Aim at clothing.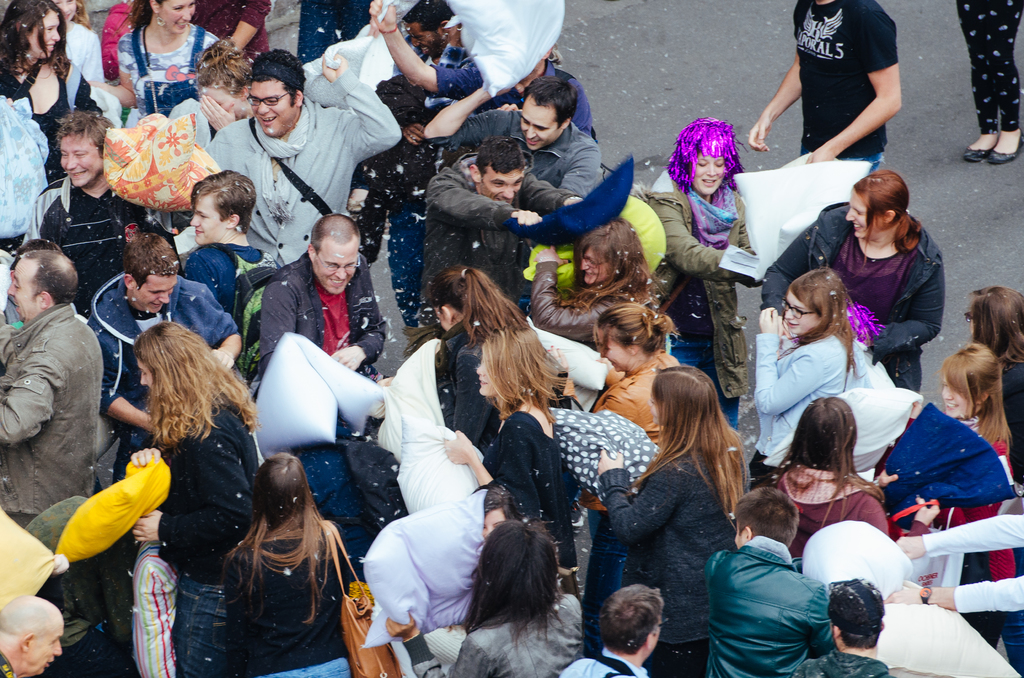
Aimed at box(0, 49, 124, 248).
